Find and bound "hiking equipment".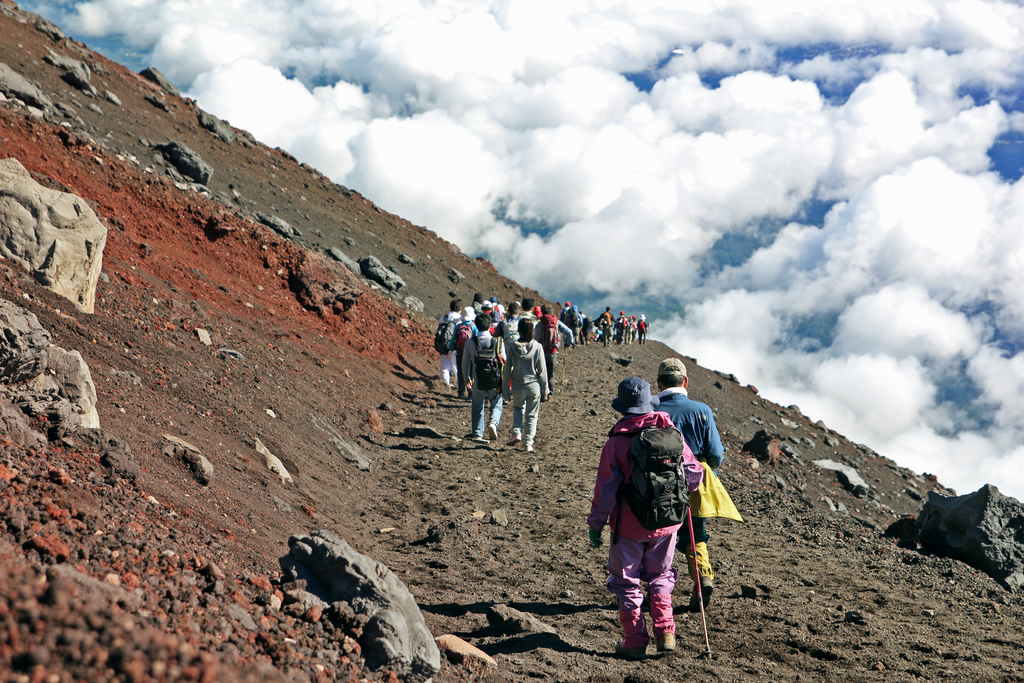
Bound: (left=562, top=338, right=575, bottom=399).
